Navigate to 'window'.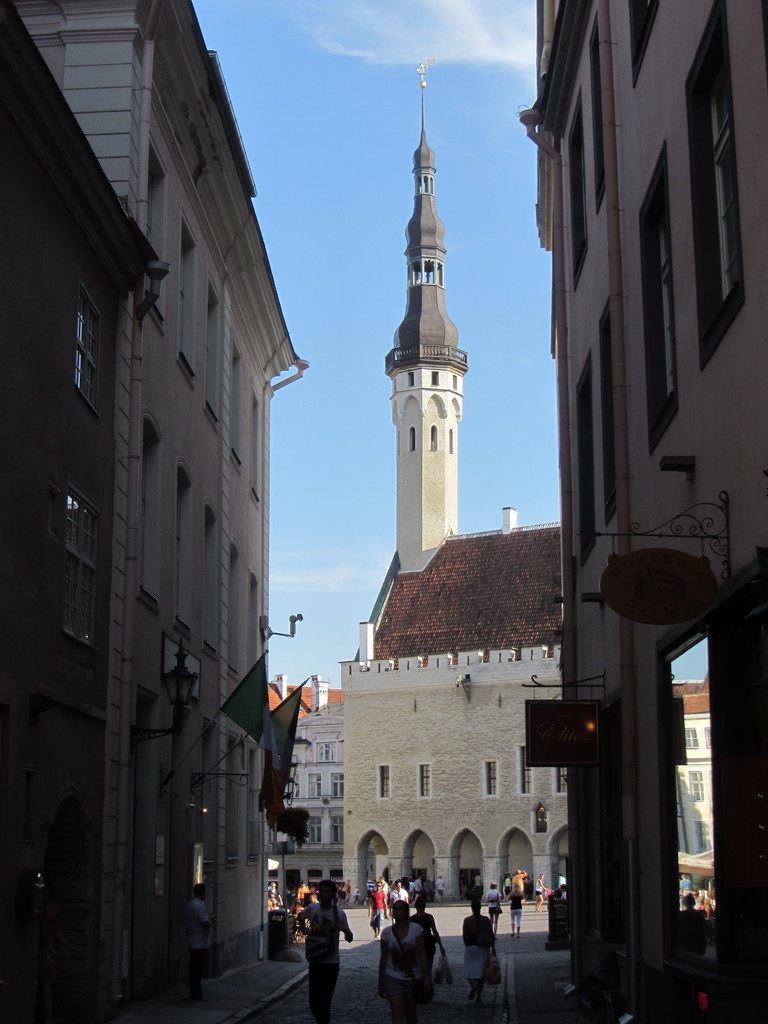
Navigation target: [x1=308, y1=813, x2=322, y2=845].
